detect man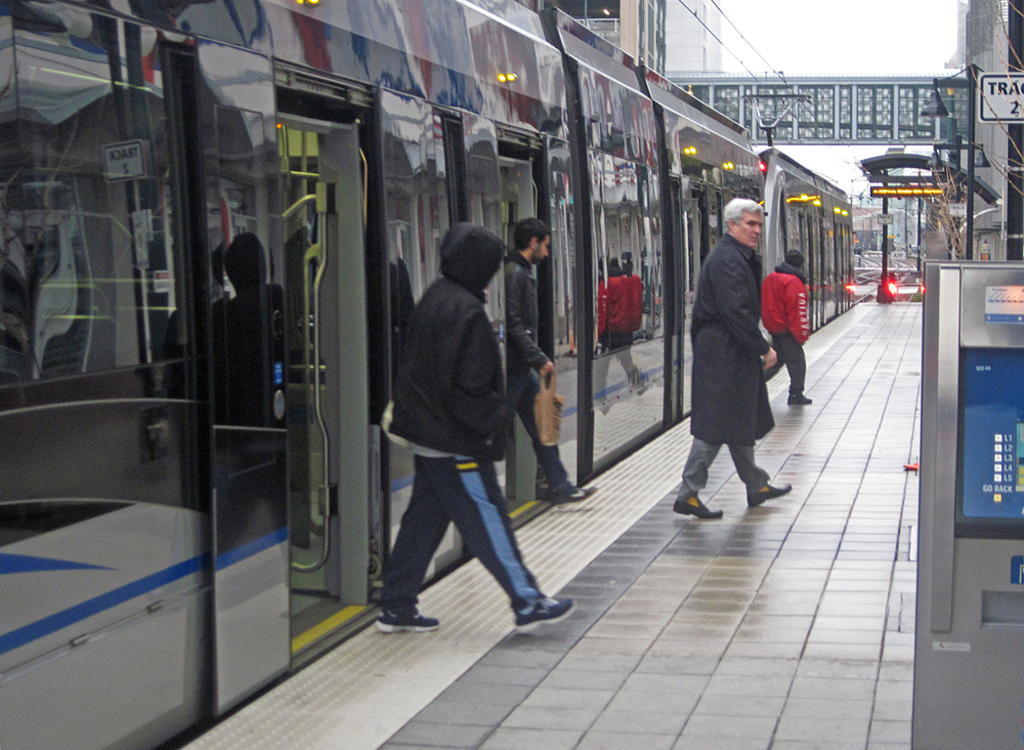
locate(501, 216, 596, 506)
